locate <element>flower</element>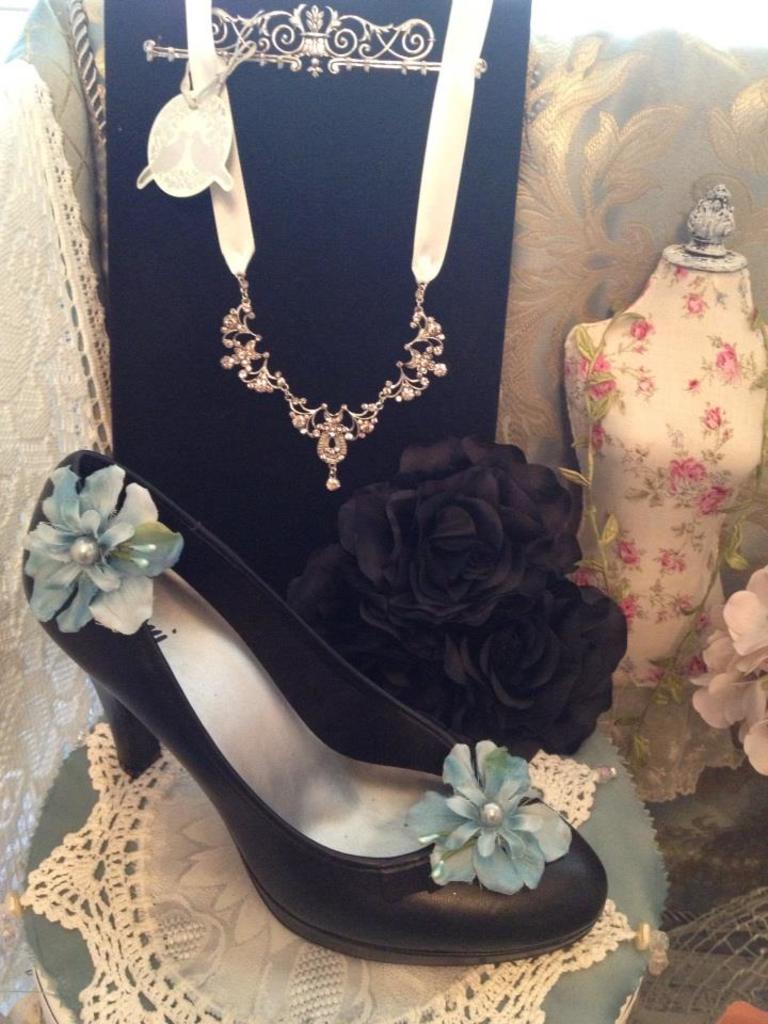
566/563/590/585
